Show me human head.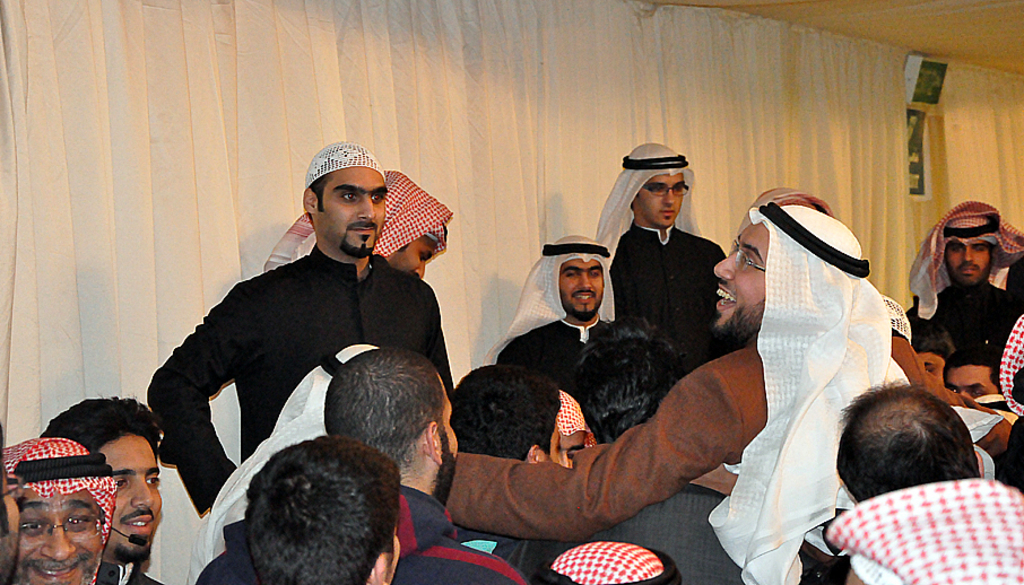
human head is here: 0:433:119:584.
